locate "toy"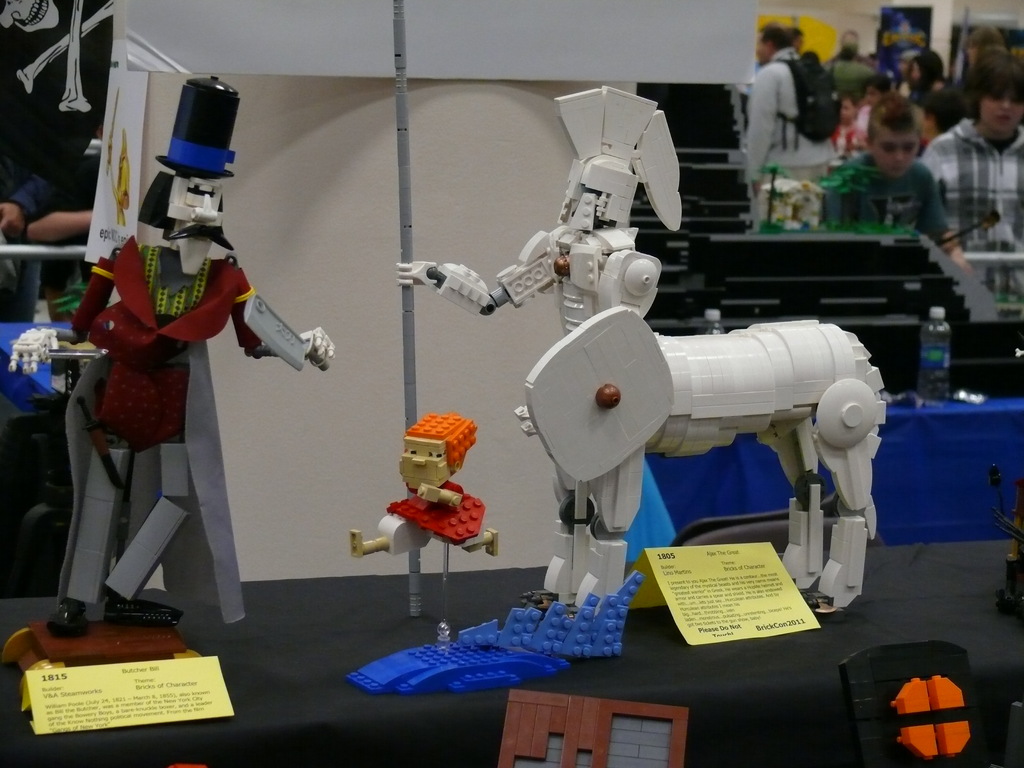
region(753, 158, 788, 240)
